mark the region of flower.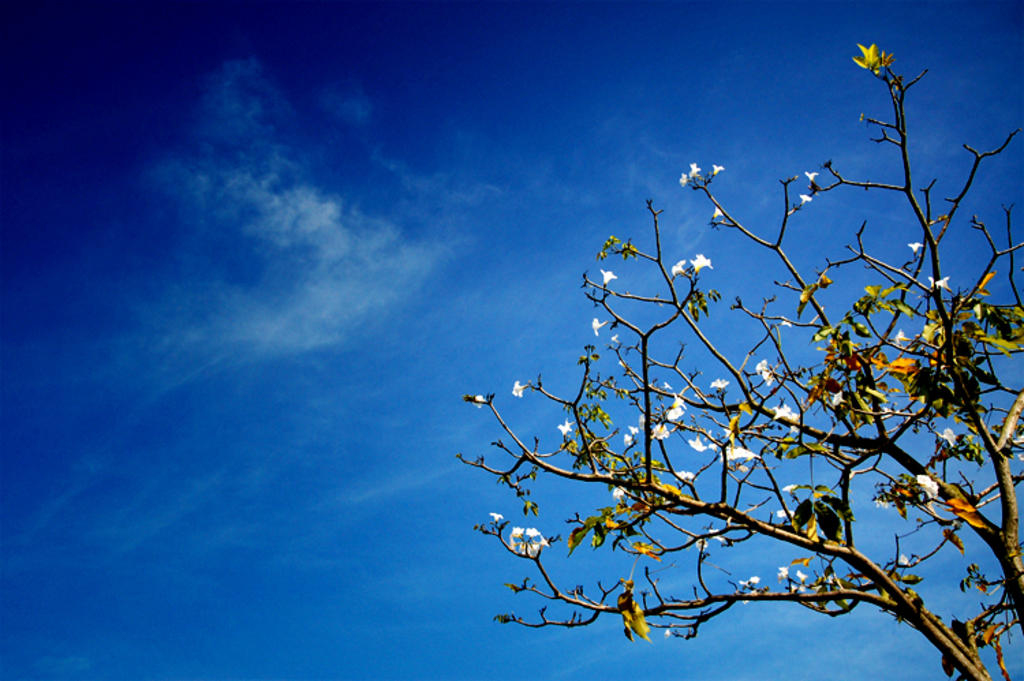
Region: 785,483,795,494.
